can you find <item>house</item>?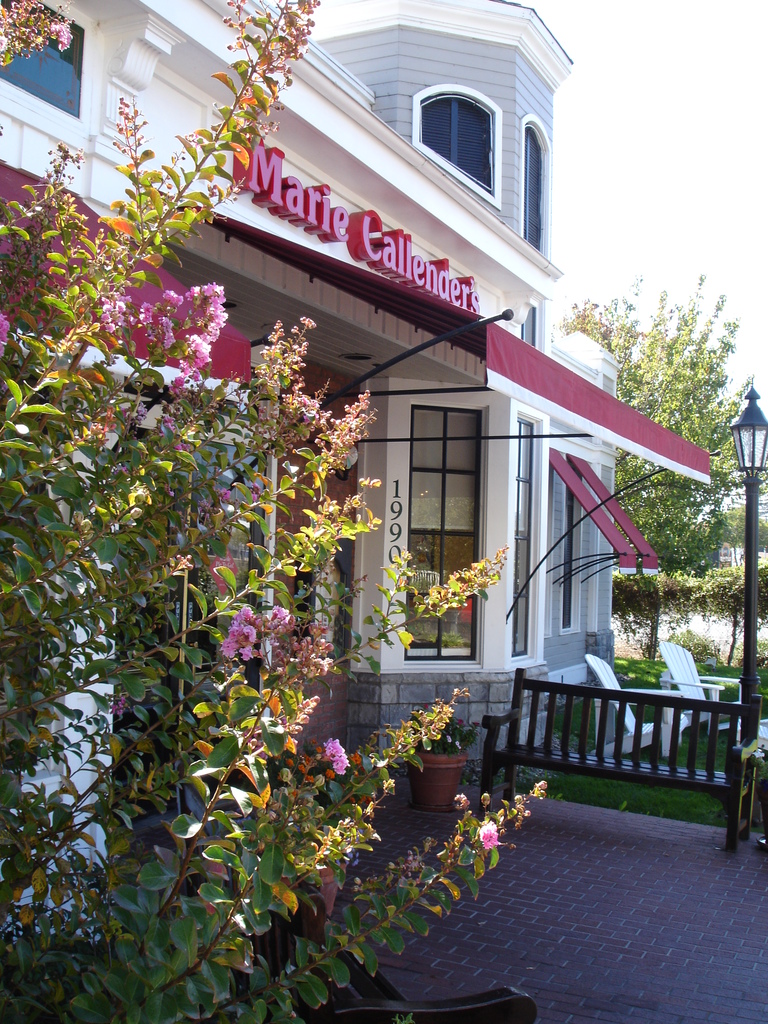
Yes, bounding box: (left=0, top=0, right=723, bottom=803).
